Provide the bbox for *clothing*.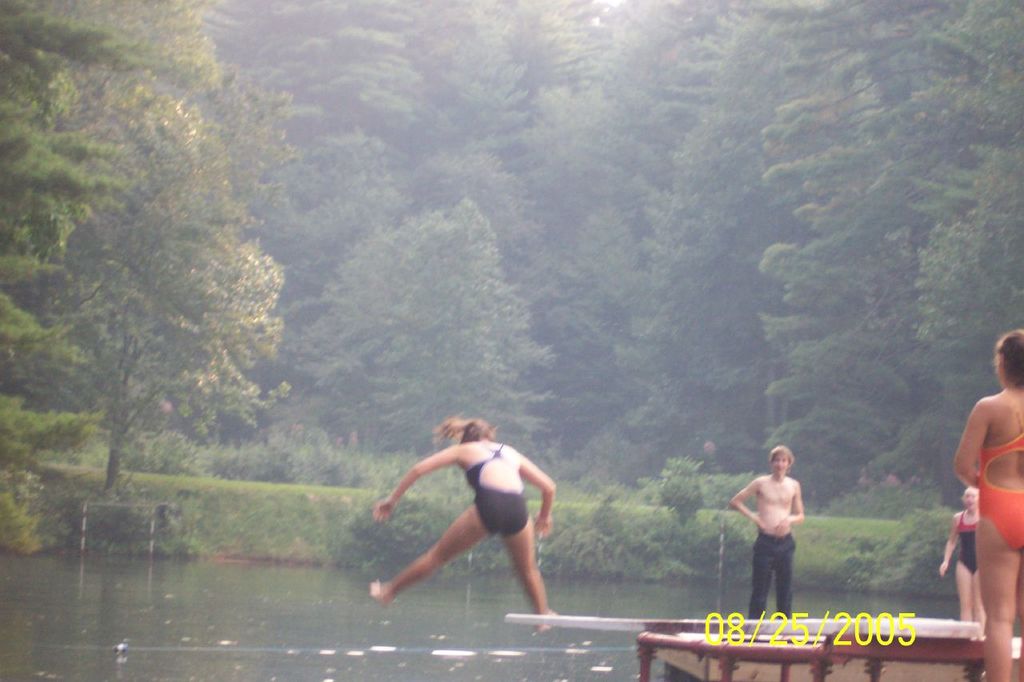
(754,532,790,616).
